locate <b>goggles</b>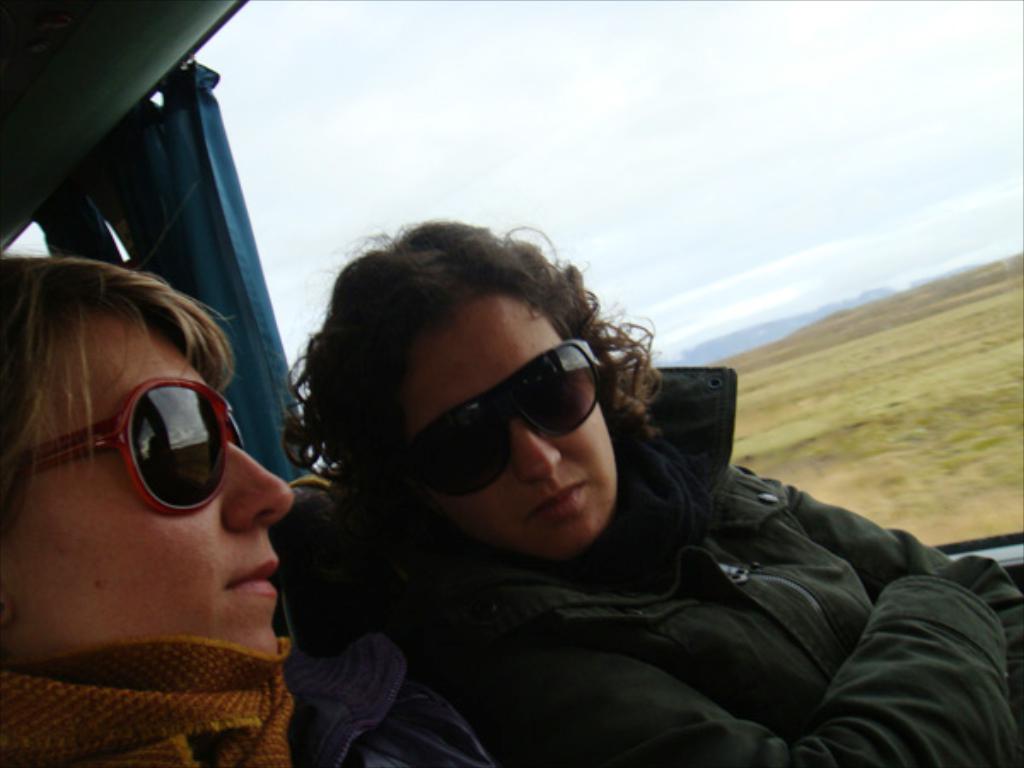
rect(56, 377, 276, 539)
